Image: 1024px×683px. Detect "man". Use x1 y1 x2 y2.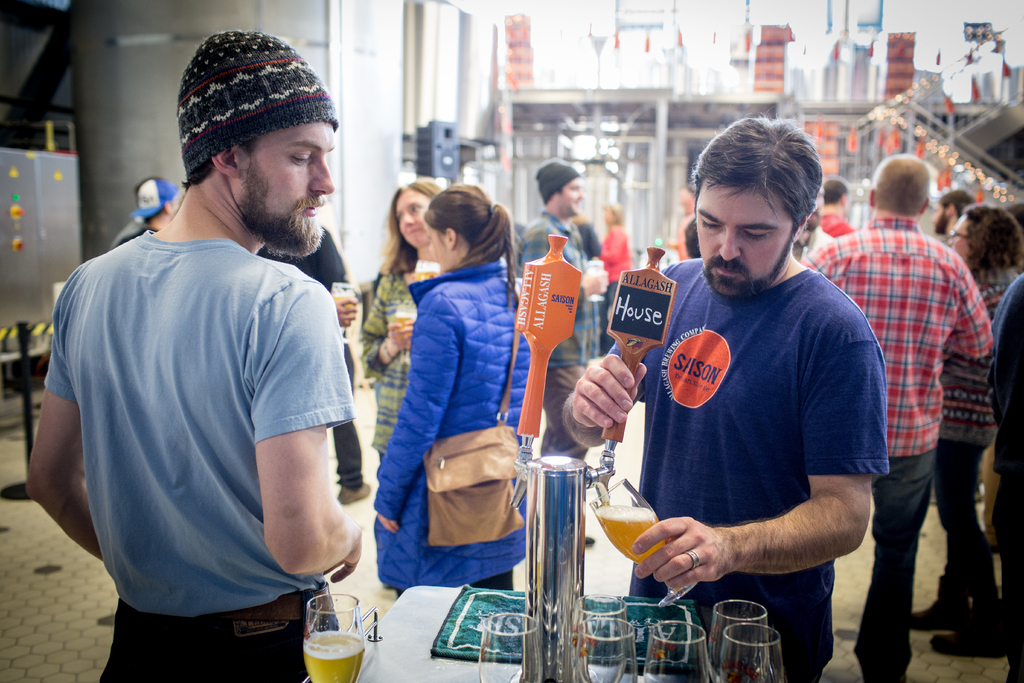
27 32 362 682.
